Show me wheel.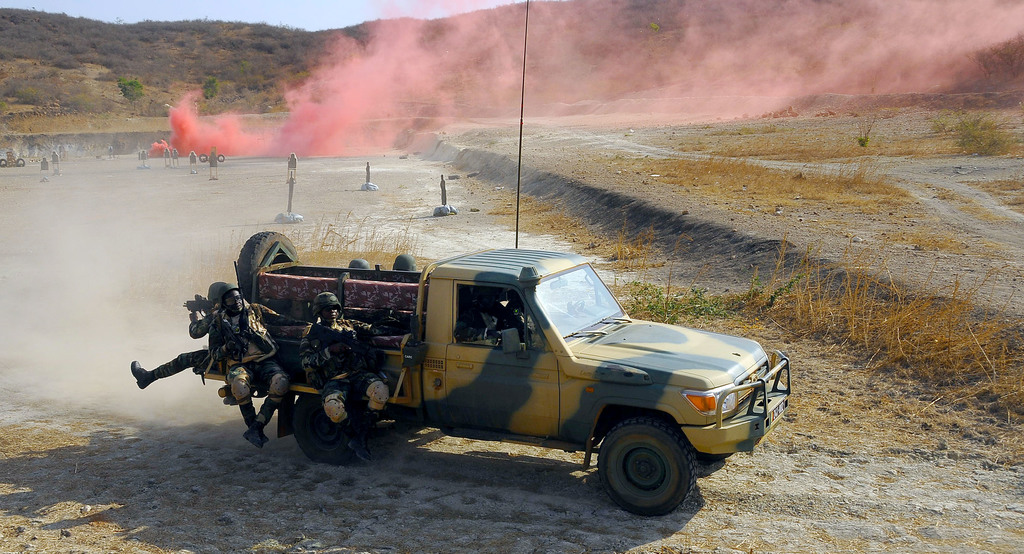
wheel is here: [291, 392, 371, 467].
